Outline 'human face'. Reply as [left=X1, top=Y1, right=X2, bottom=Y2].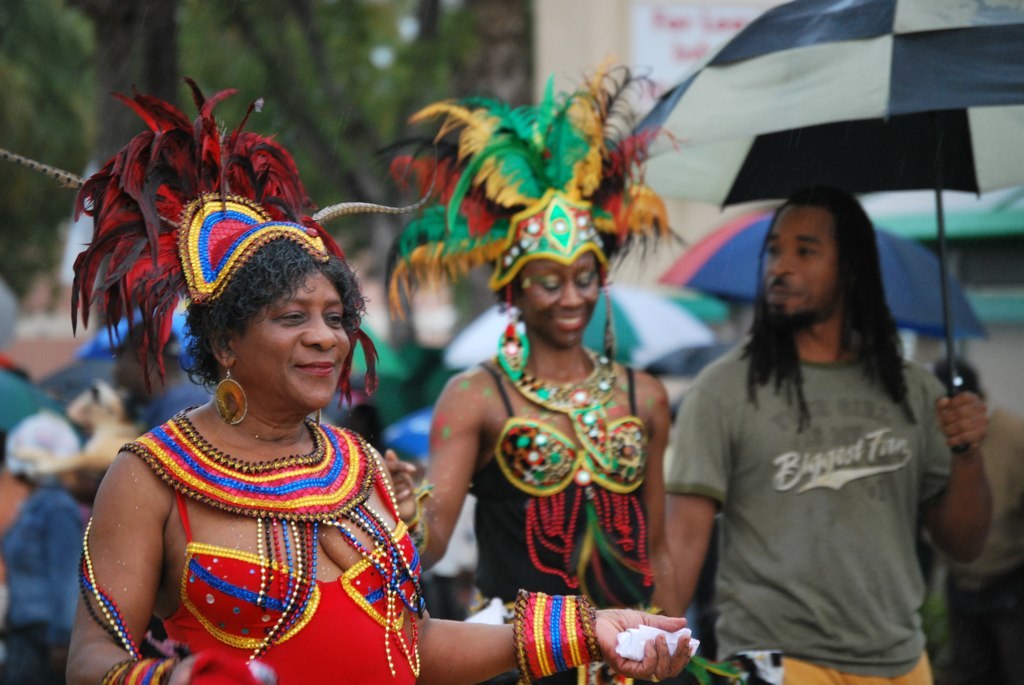
[left=515, top=249, right=603, bottom=344].
